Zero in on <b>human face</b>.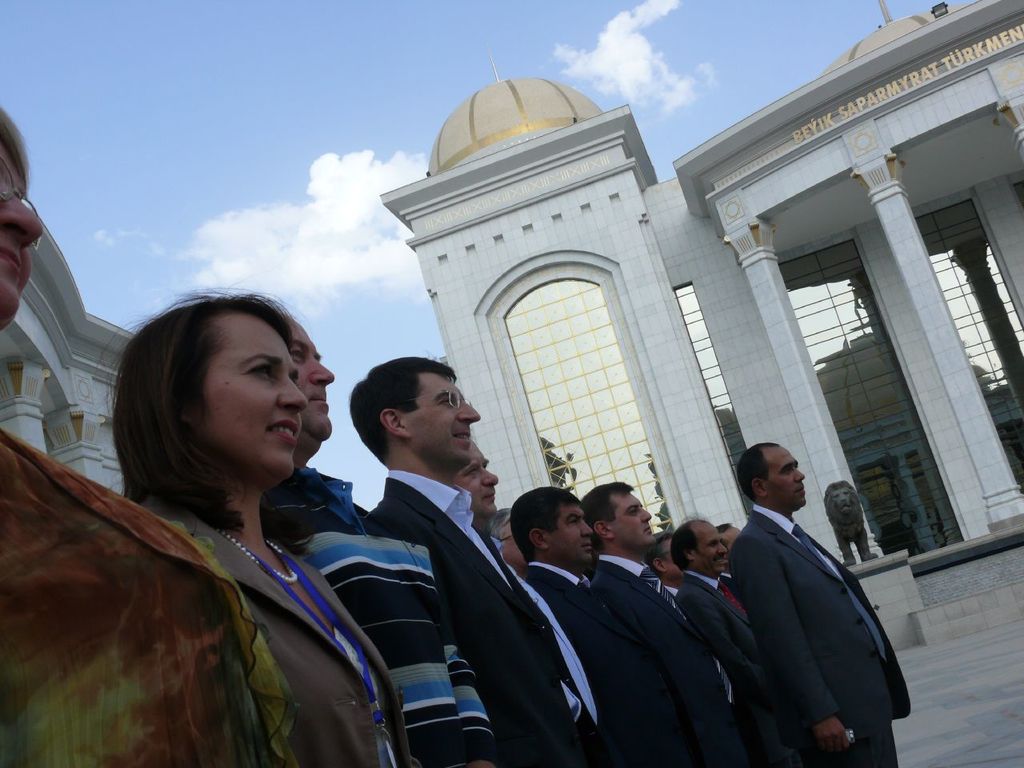
Zeroed in: <region>544, 498, 594, 570</region>.
